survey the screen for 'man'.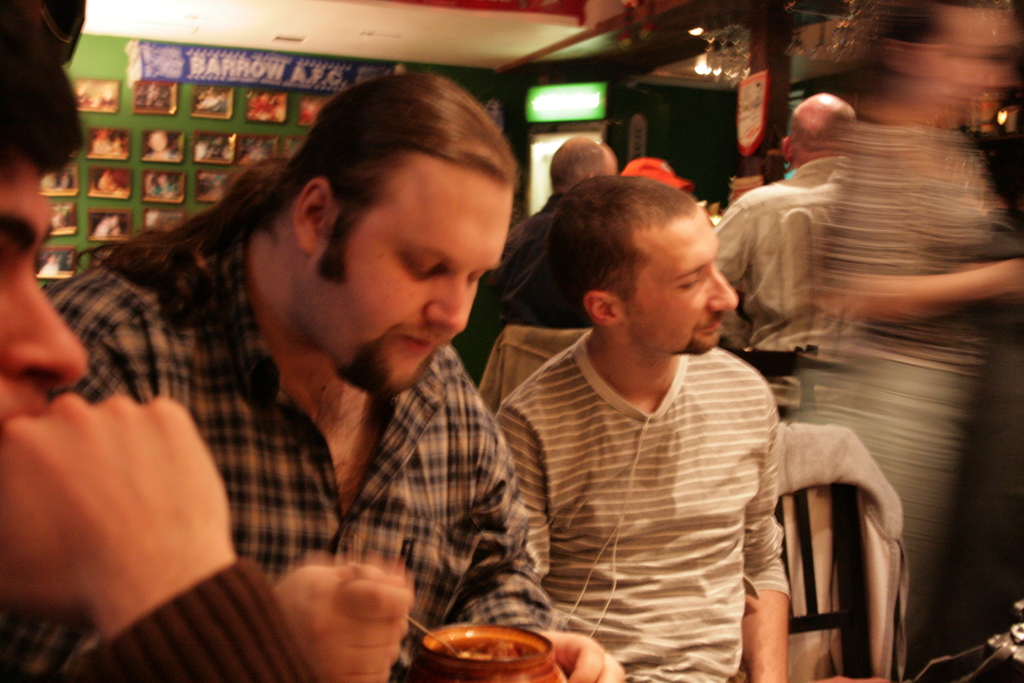
Survey found: Rect(0, 0, 324, 682).
